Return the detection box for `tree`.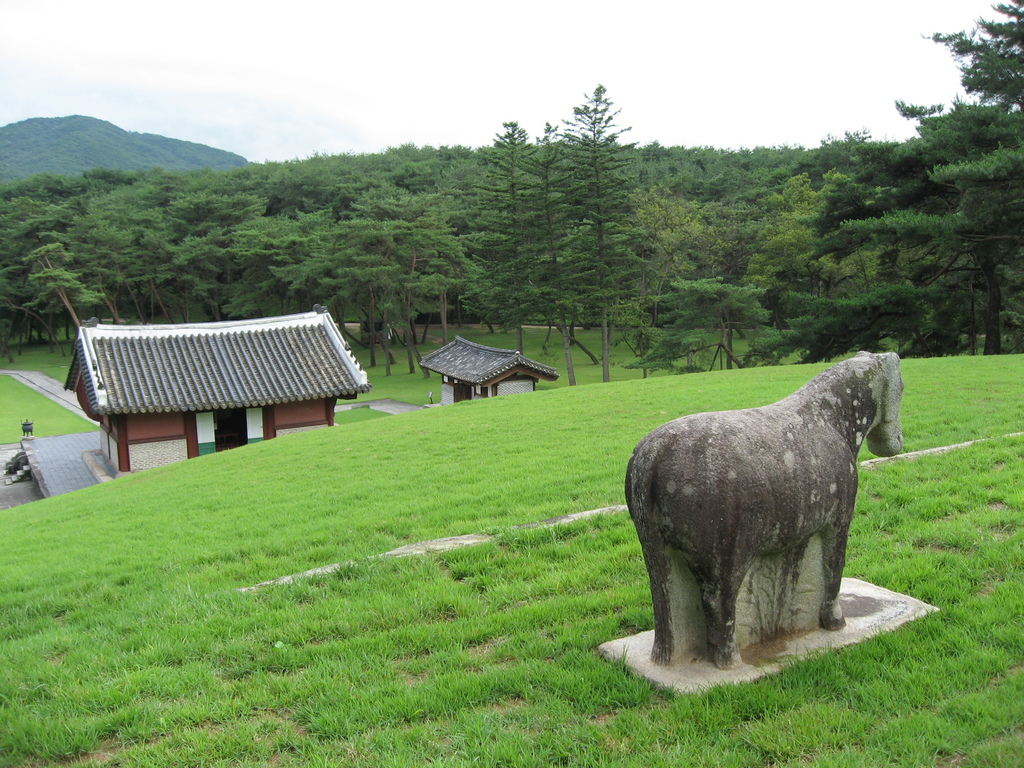
rect(142, 178, 261, 328).
